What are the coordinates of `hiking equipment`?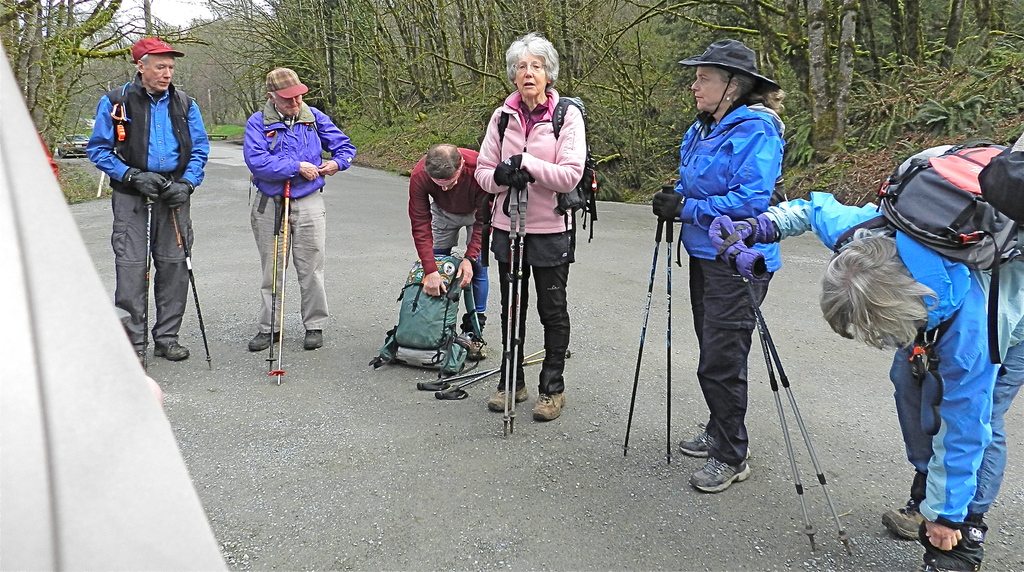
region(831, 139, 1022, 366).
